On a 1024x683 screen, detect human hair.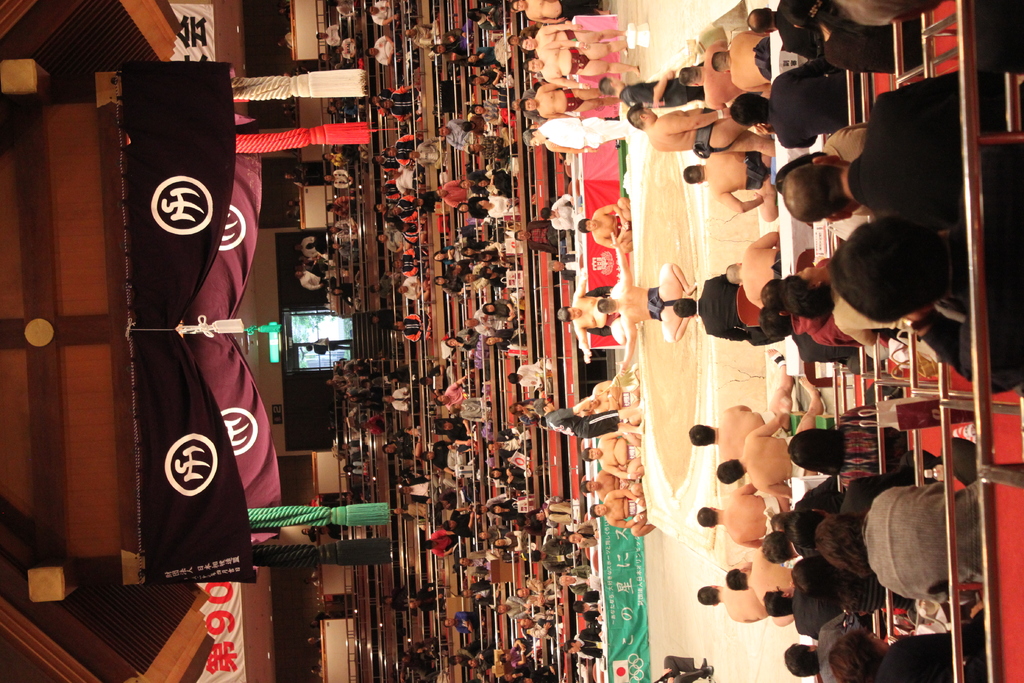
crop(479, 253, 496, 261).
